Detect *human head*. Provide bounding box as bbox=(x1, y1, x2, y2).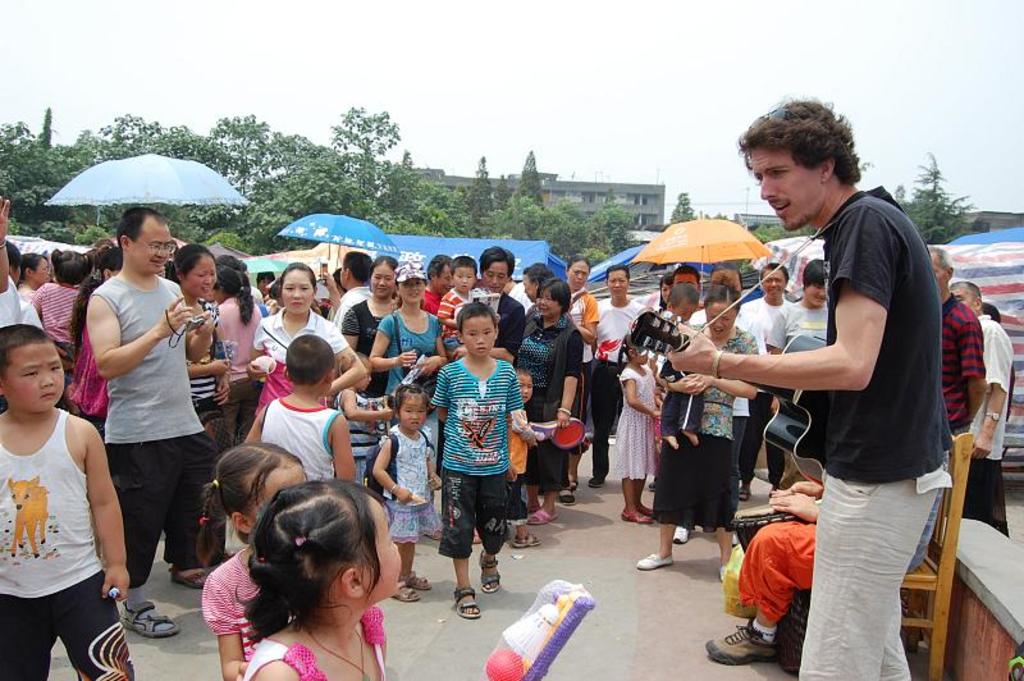
bbox=(449, 253, 477, 292).
